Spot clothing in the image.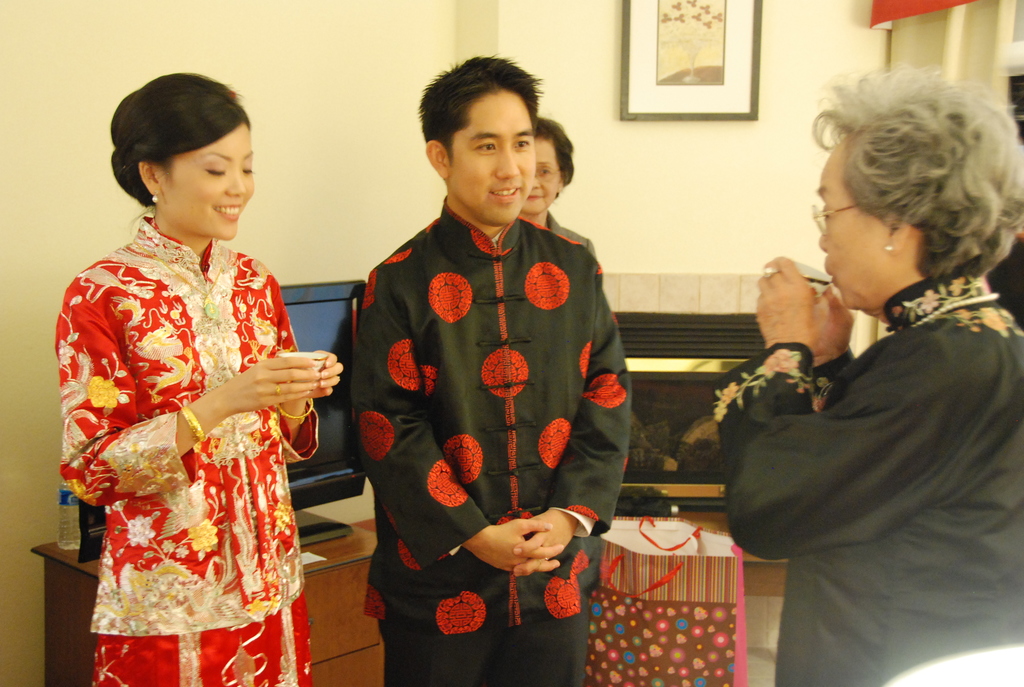
clothing found at {"x1": 721, "y1": 272, "x2": 1023, "y2": 686}.
